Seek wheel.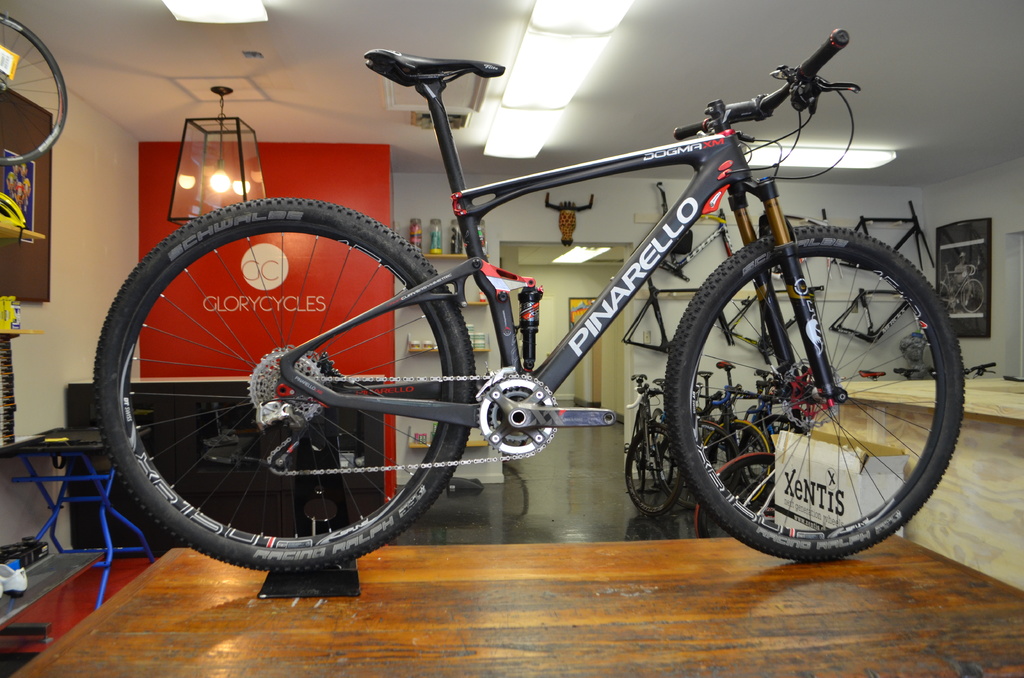
937:281:949:313.
